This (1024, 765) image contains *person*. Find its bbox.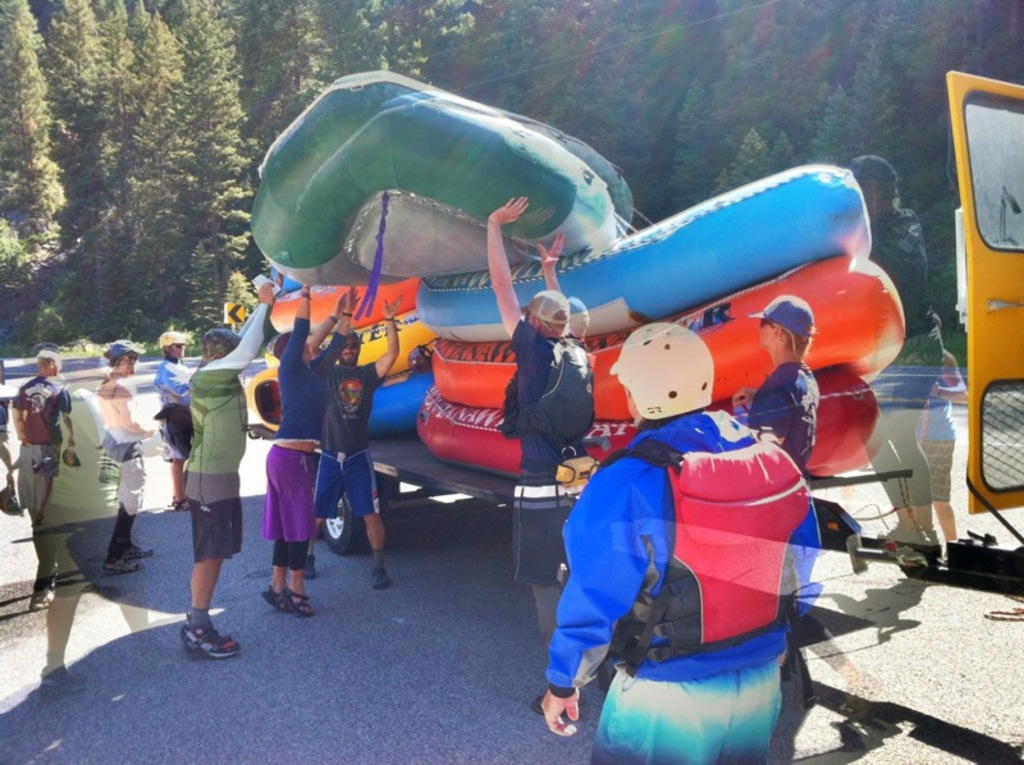
<bbox>155, 322, 197, 510</bbox>.
